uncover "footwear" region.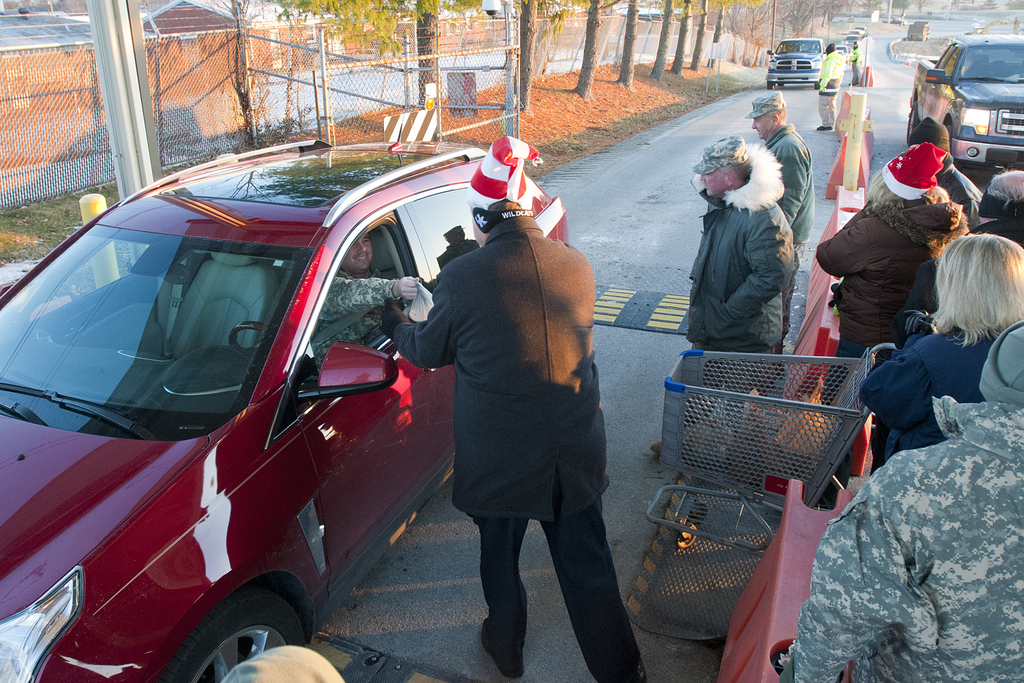
Uncovered: bbox=[483, 617, 524, 680].
